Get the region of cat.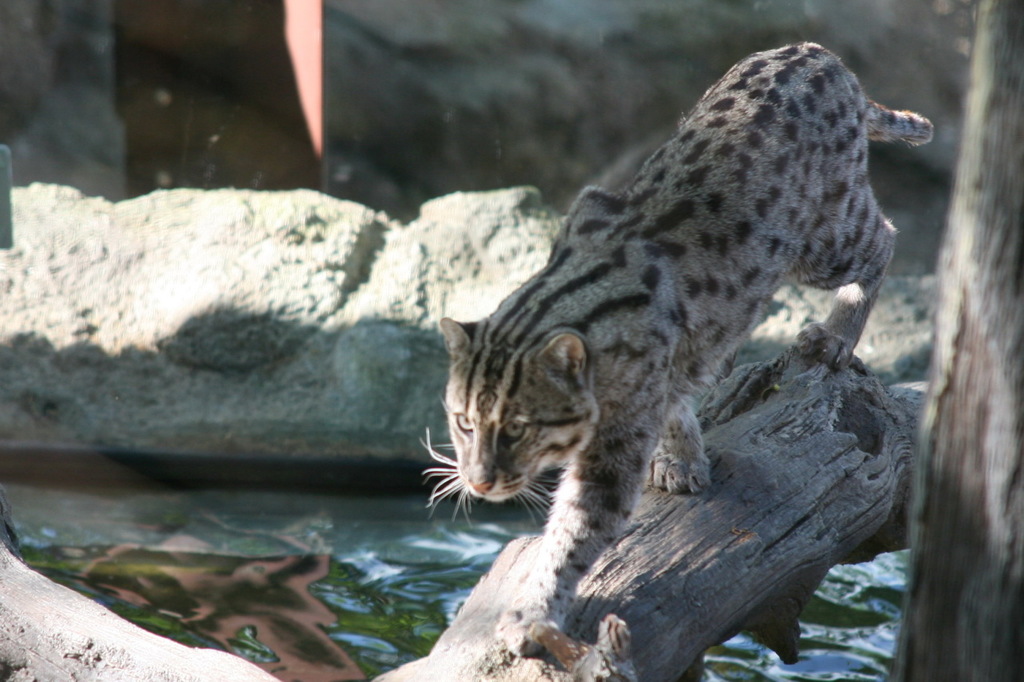
420:41:931:660.
